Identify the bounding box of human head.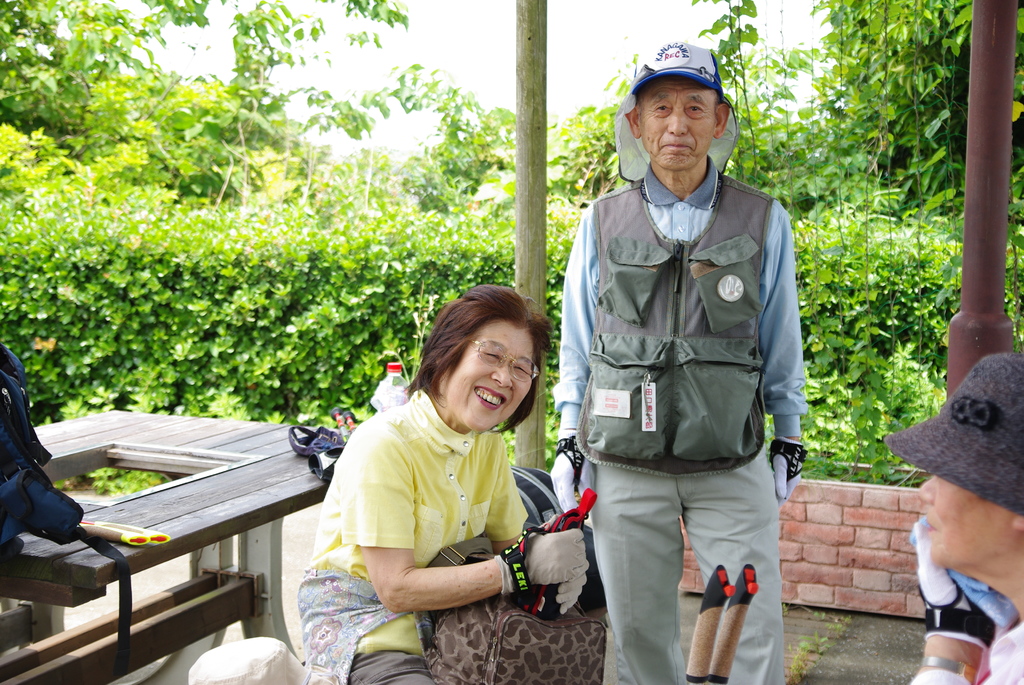
detection(620, 38, 737, 176).
